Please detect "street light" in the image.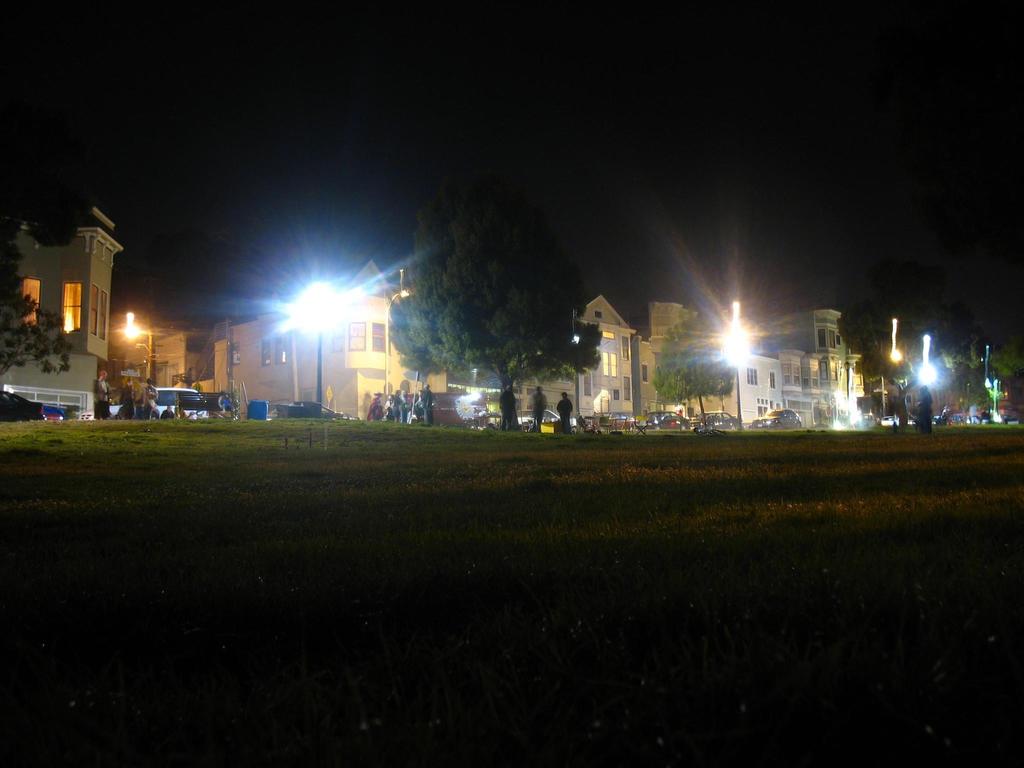
<region>722, 330, 752, 429</region>.
